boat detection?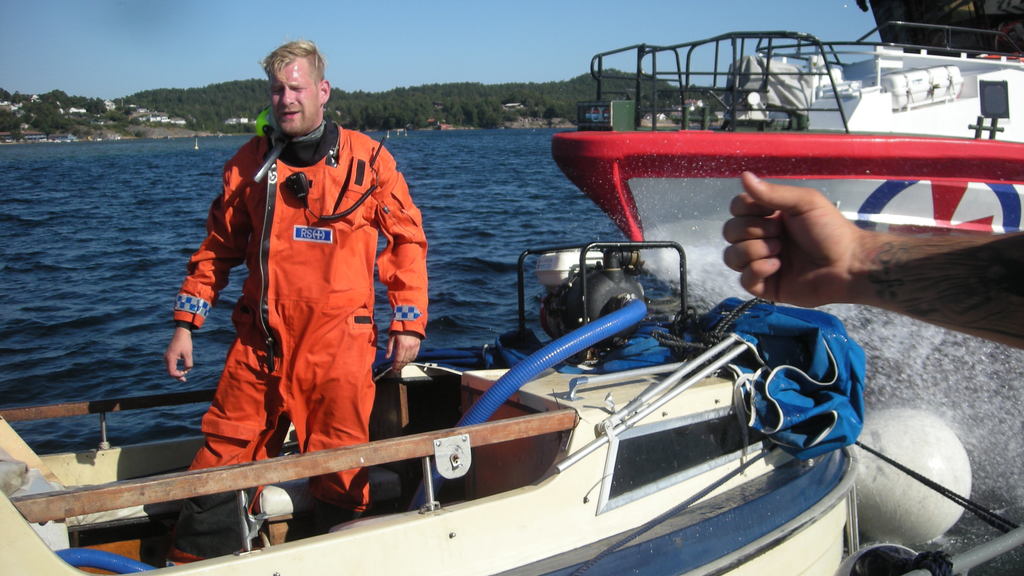
bbox(0, 246, 871, 575)
